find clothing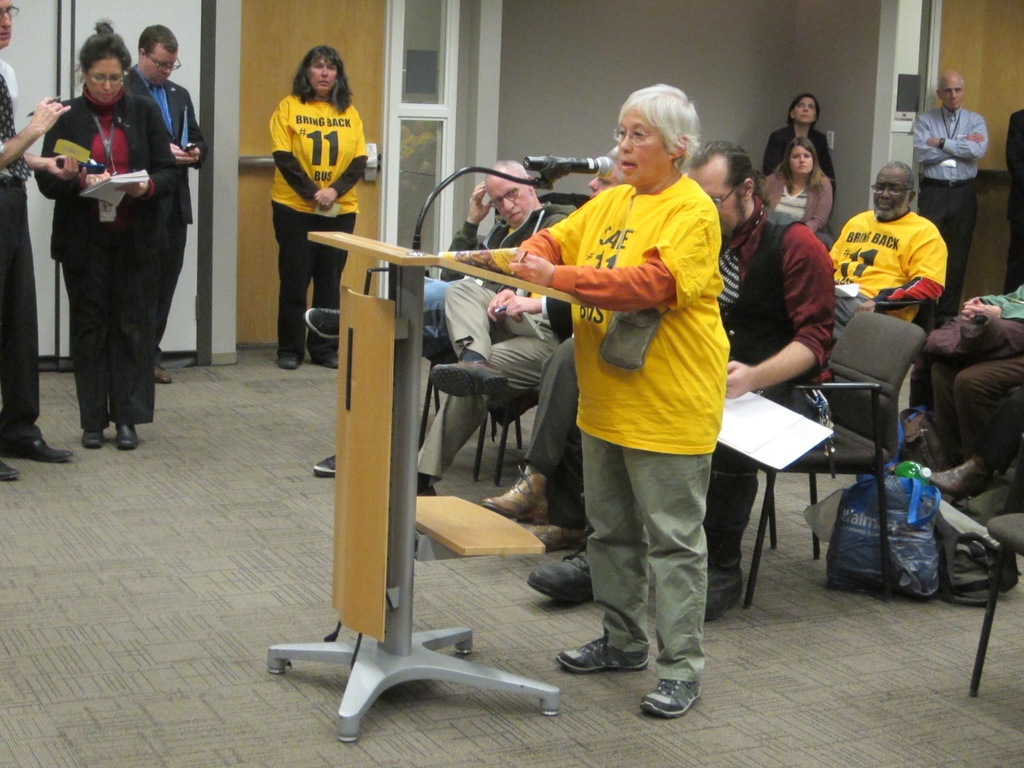
(279, 196, 356, 359)
